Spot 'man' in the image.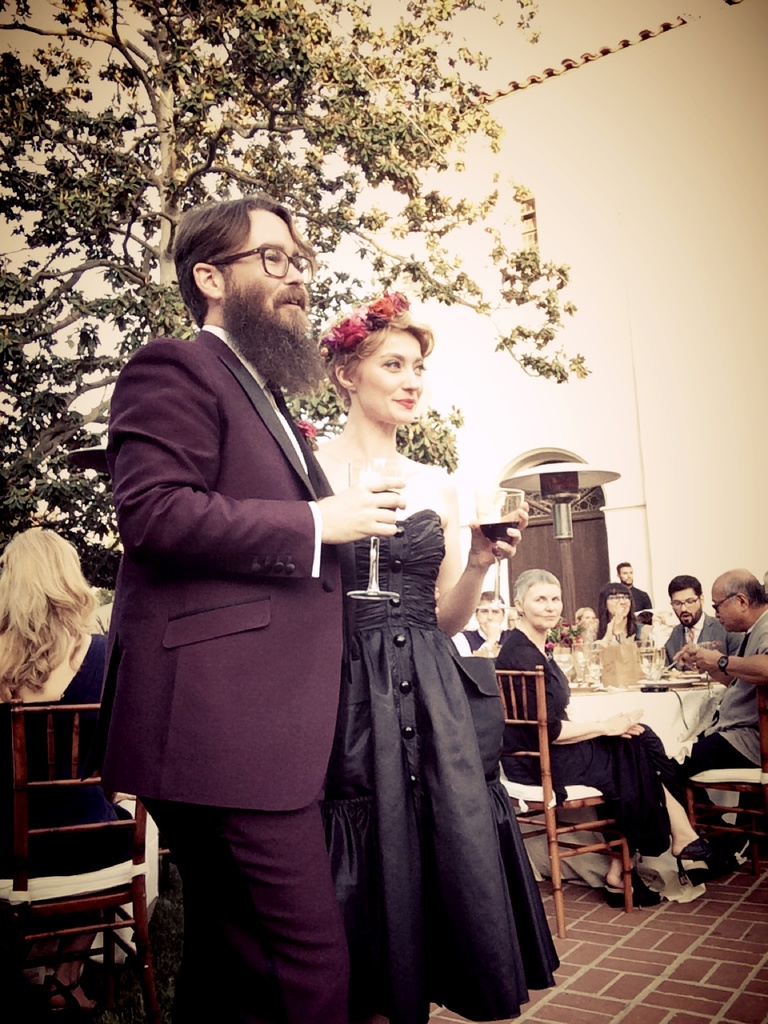
'man' found at locate(450, 585, 512, 655).
